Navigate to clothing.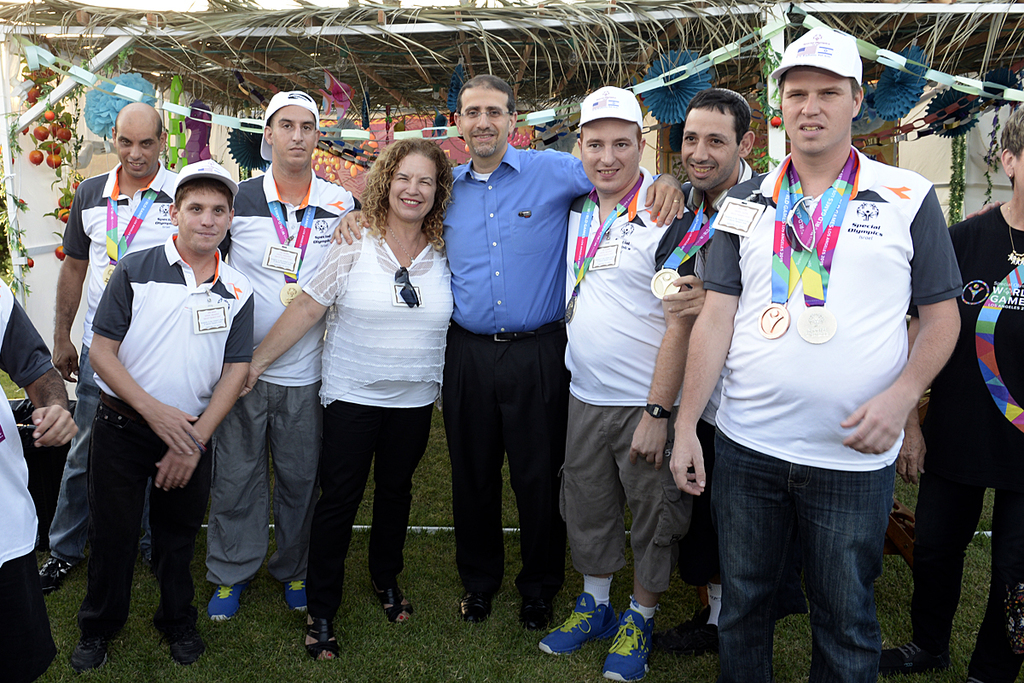
Navigation target: locate(38, 146, 187, 570).
